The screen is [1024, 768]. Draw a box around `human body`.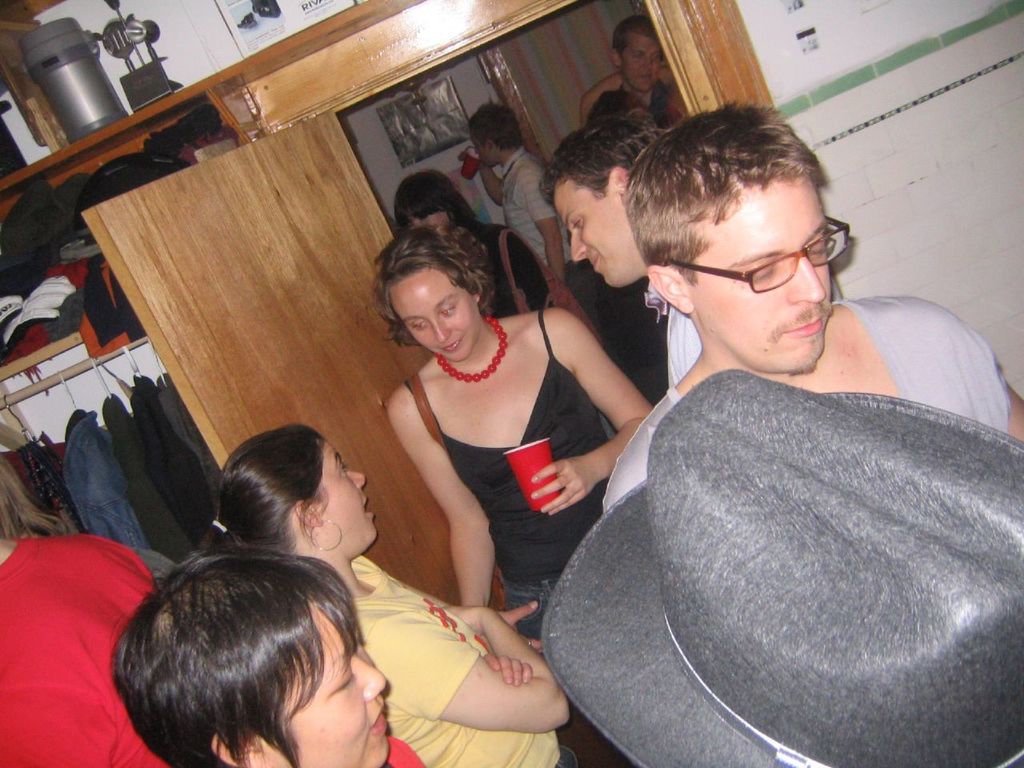
select_region(0, 458, 155, 767).
